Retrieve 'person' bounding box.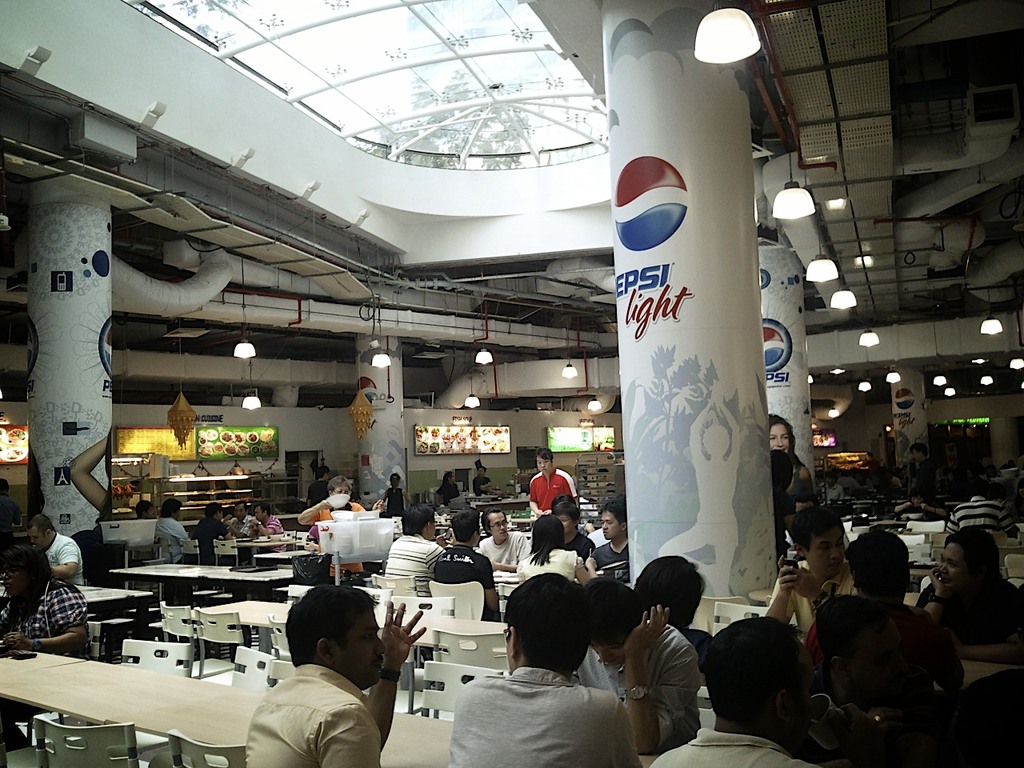
Bounding box: <region>471, 465, 495, 501</region>.
